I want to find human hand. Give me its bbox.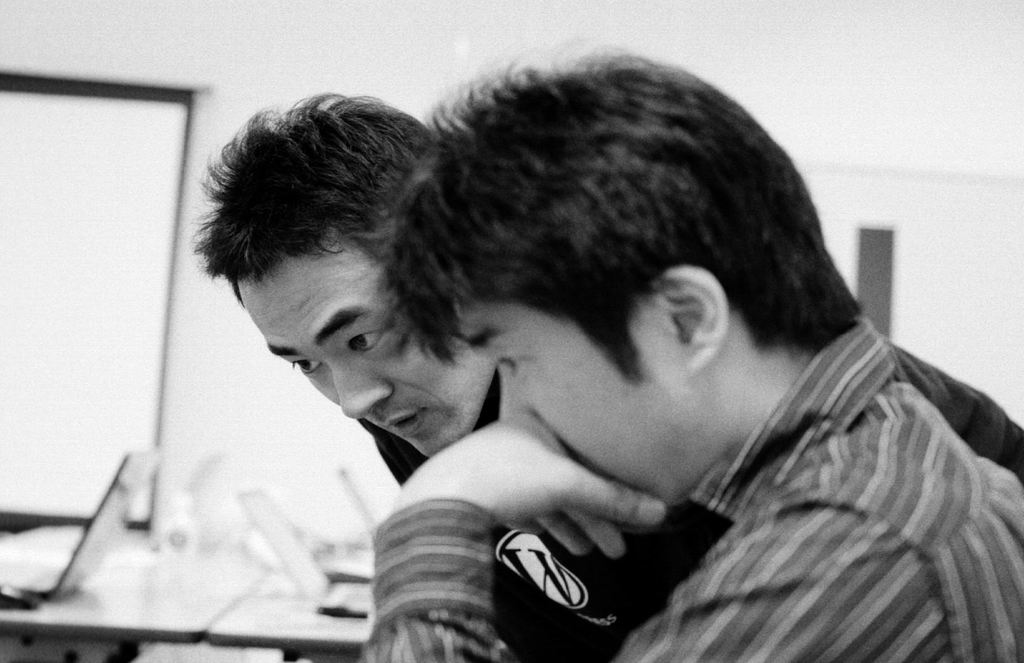
rect(378, 402, 712, 614).
